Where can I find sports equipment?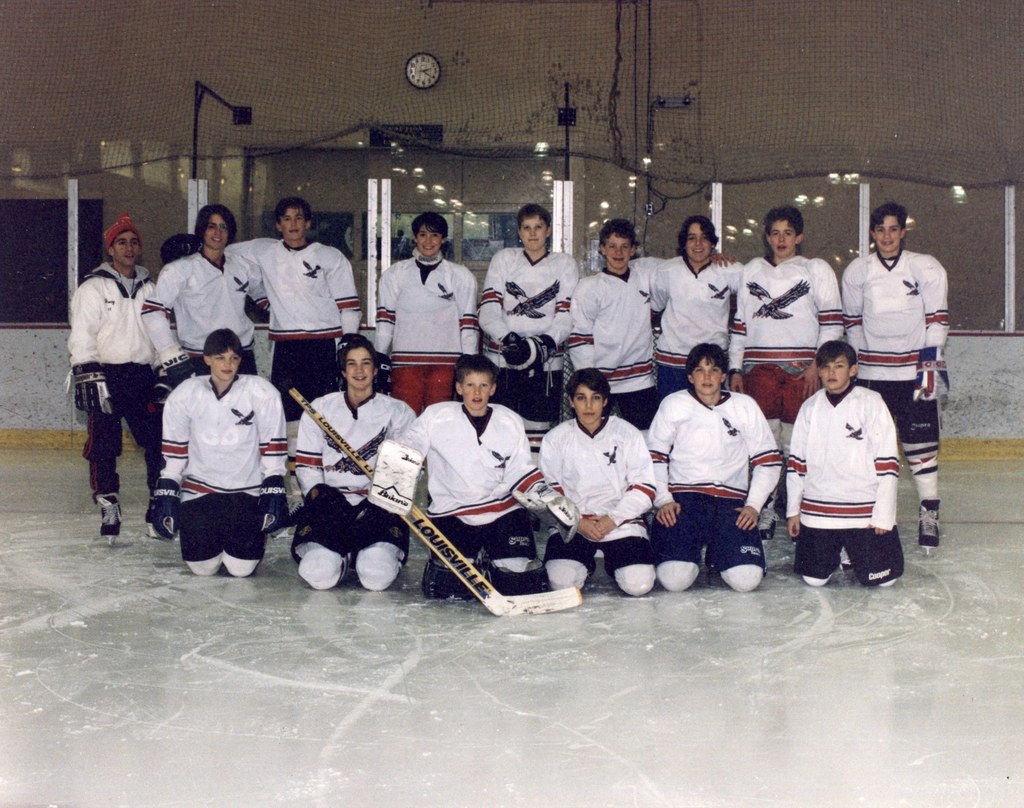
You can find it at {"left": 504, "top": 330, "right": 561, "bottom": 373}.
